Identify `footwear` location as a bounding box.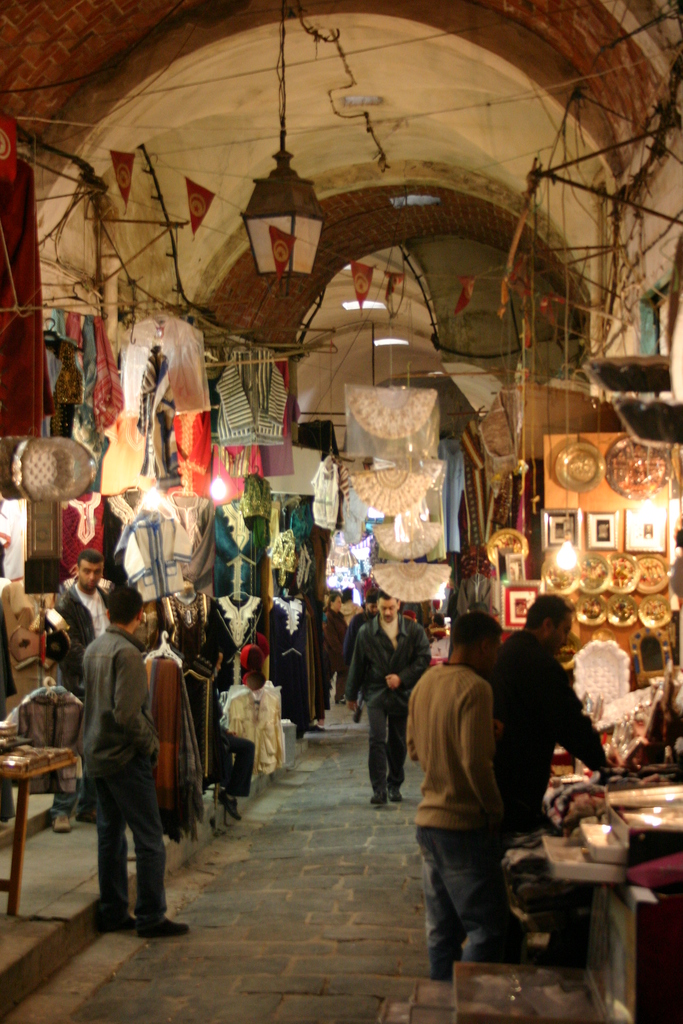
bbox=[215, 790, 245, 824].
